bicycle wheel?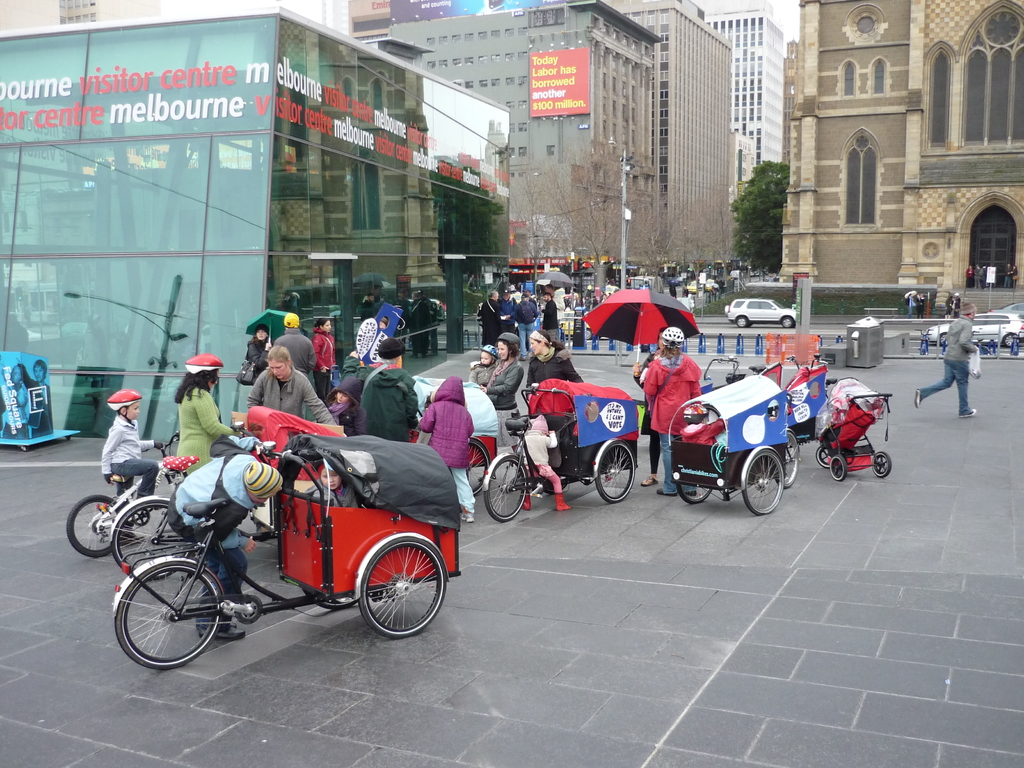
(x1=482, y1=452, x2=526, y2=524)
